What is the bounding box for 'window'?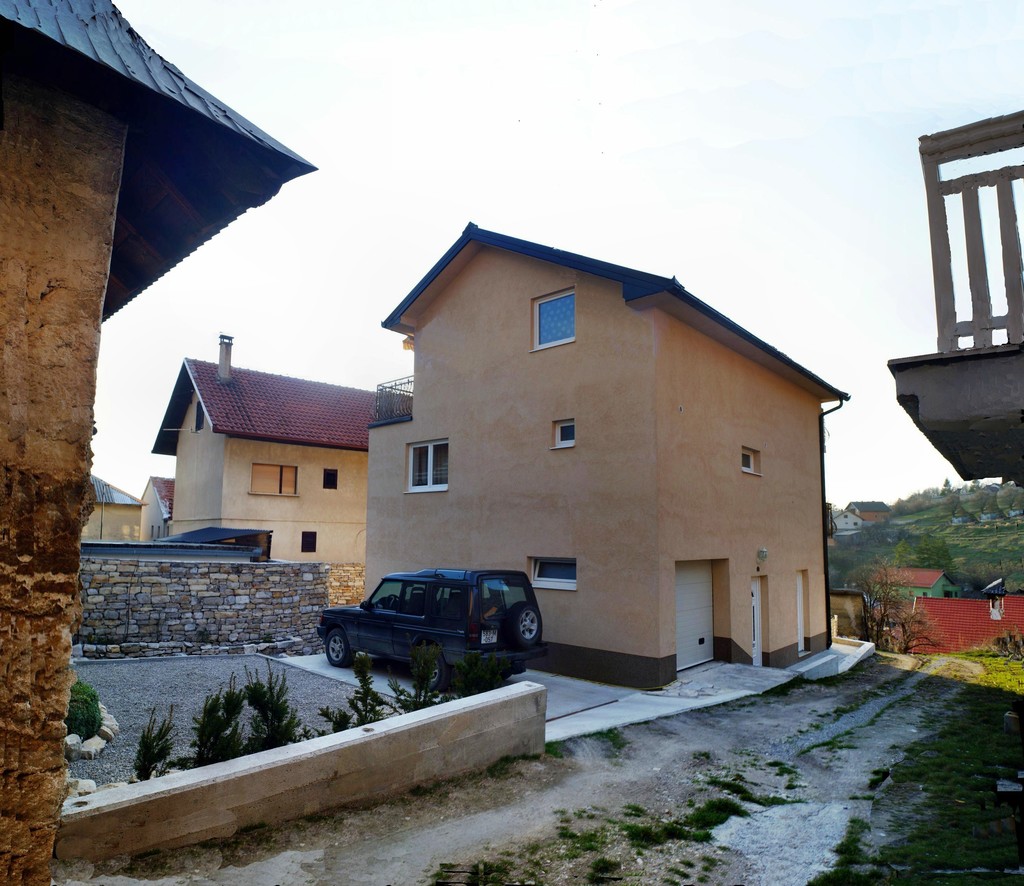
rect(406, 442, 449, 487).
